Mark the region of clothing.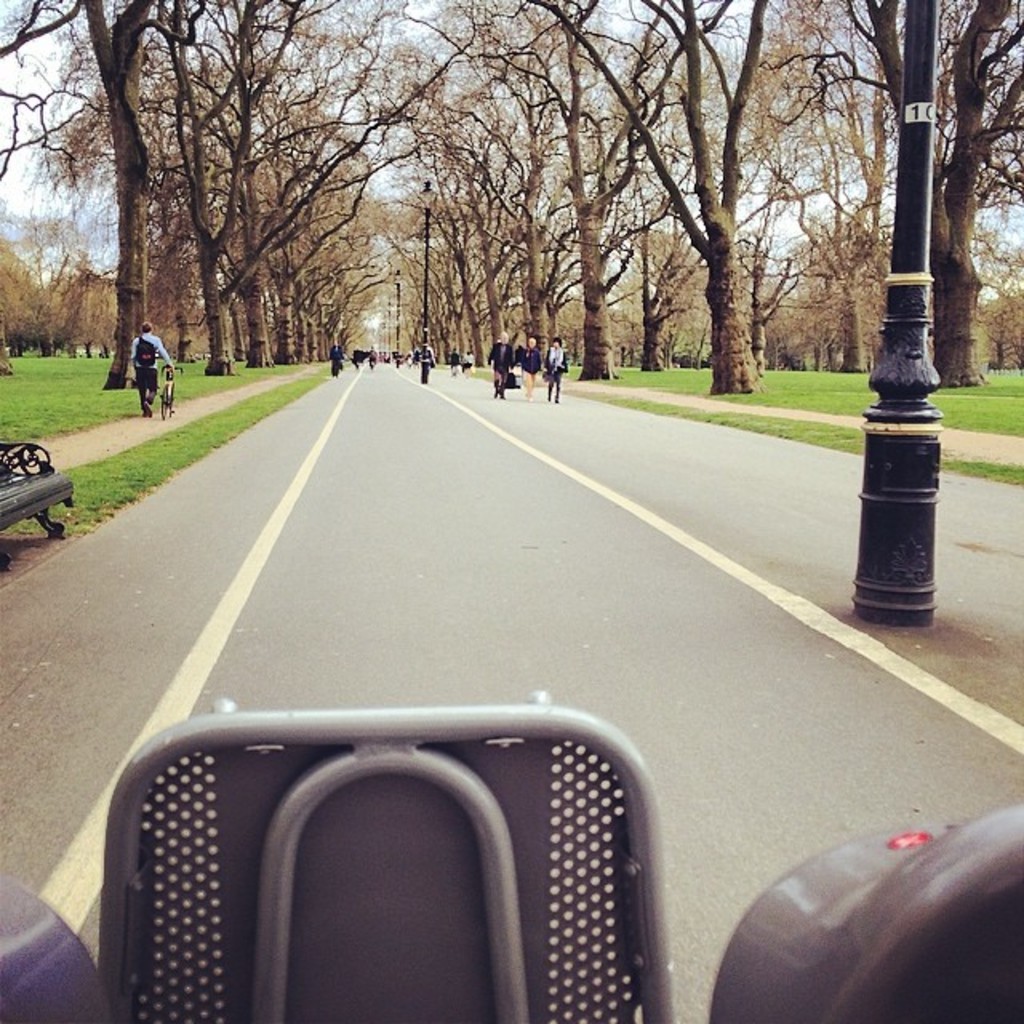
Region: 125/330/174/411.
